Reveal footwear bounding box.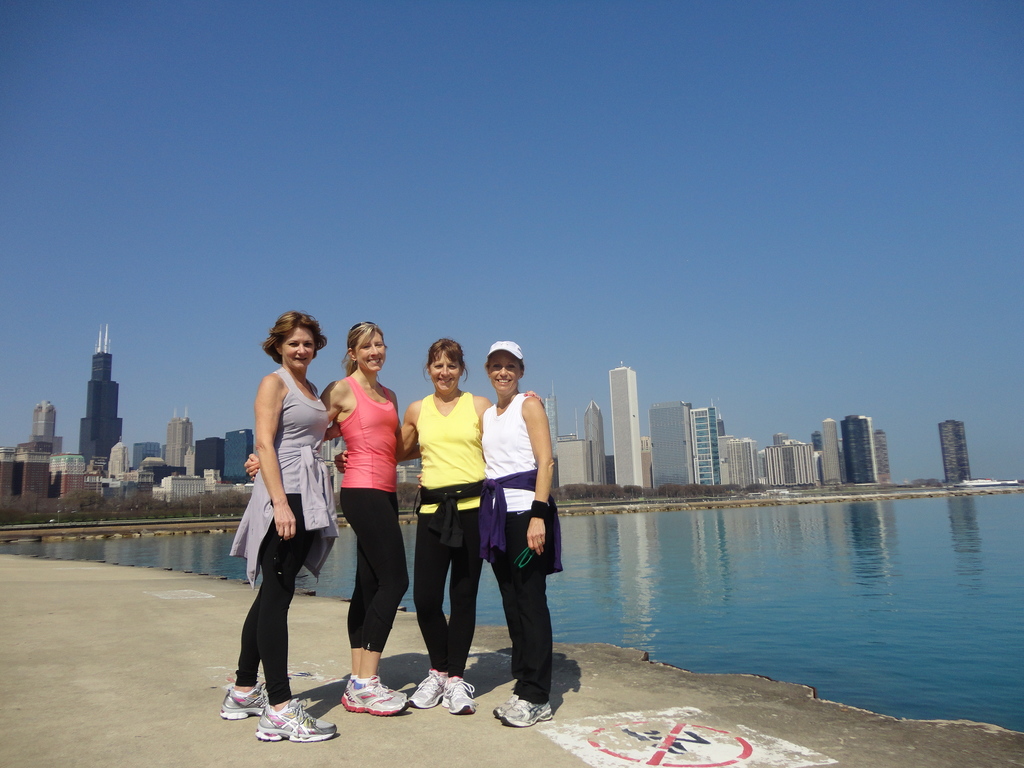
Revealed: x1=444 y1=678 x2=479 y2=717.
